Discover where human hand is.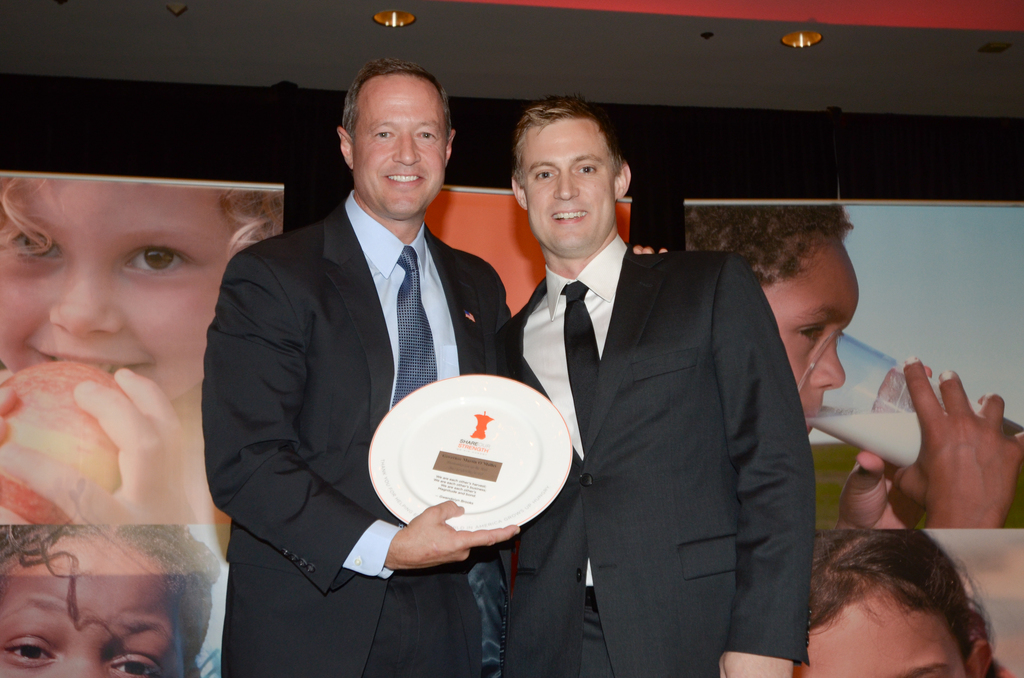
Discovered at {"left": 0, "top": 366, "right": 21, "bottom": 439}.
